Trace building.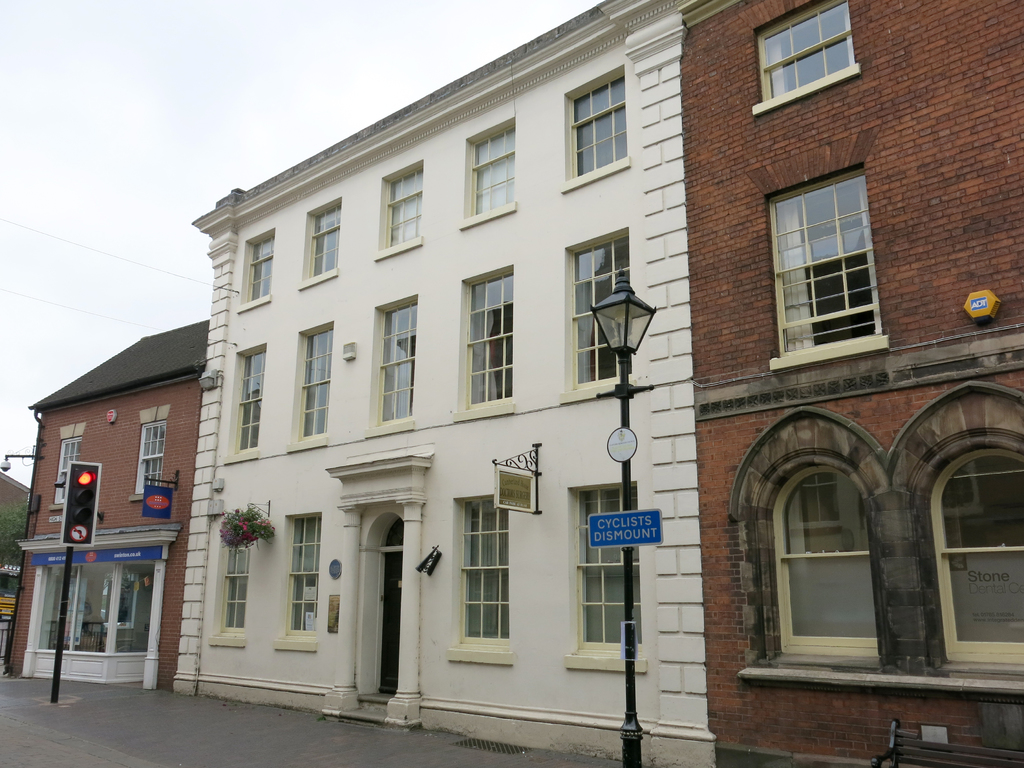
Traced to (172, 0, 716, 766).
